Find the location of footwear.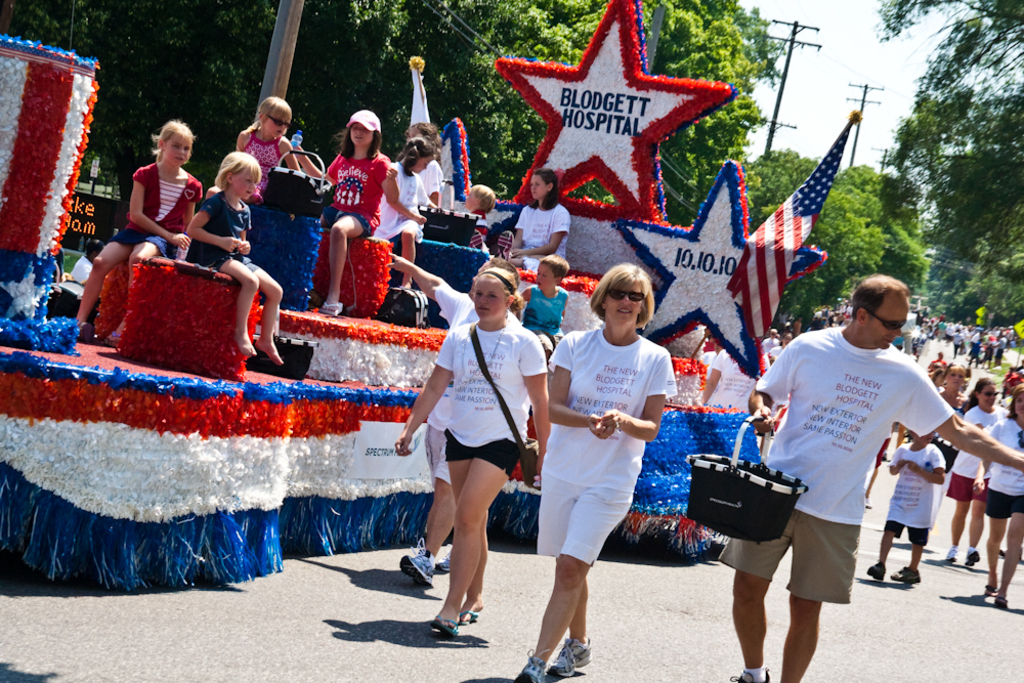
Location: 397, 539, 434, 585.
